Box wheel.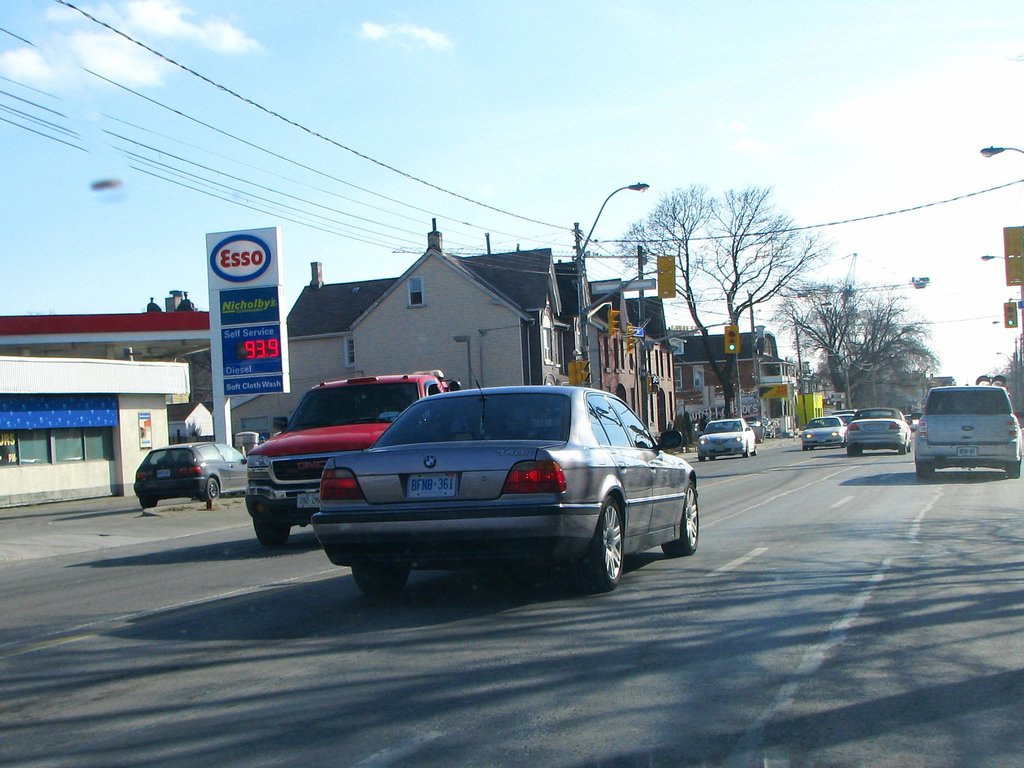
140/497/156/506.
